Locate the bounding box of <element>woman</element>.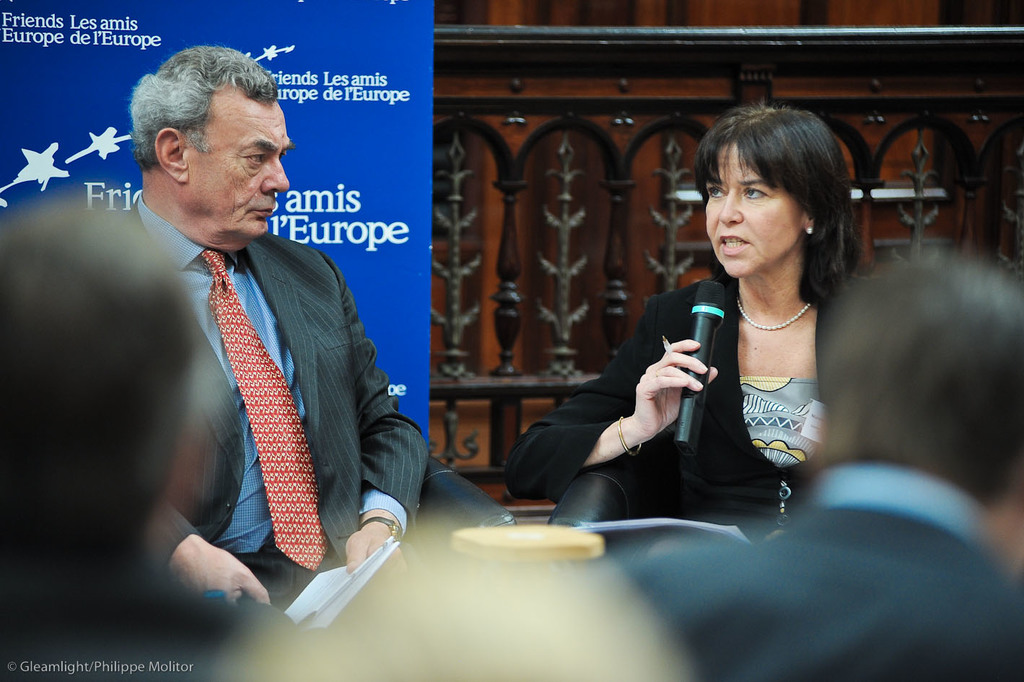
Bounding box: bbox(570, 105, 871, 539).
